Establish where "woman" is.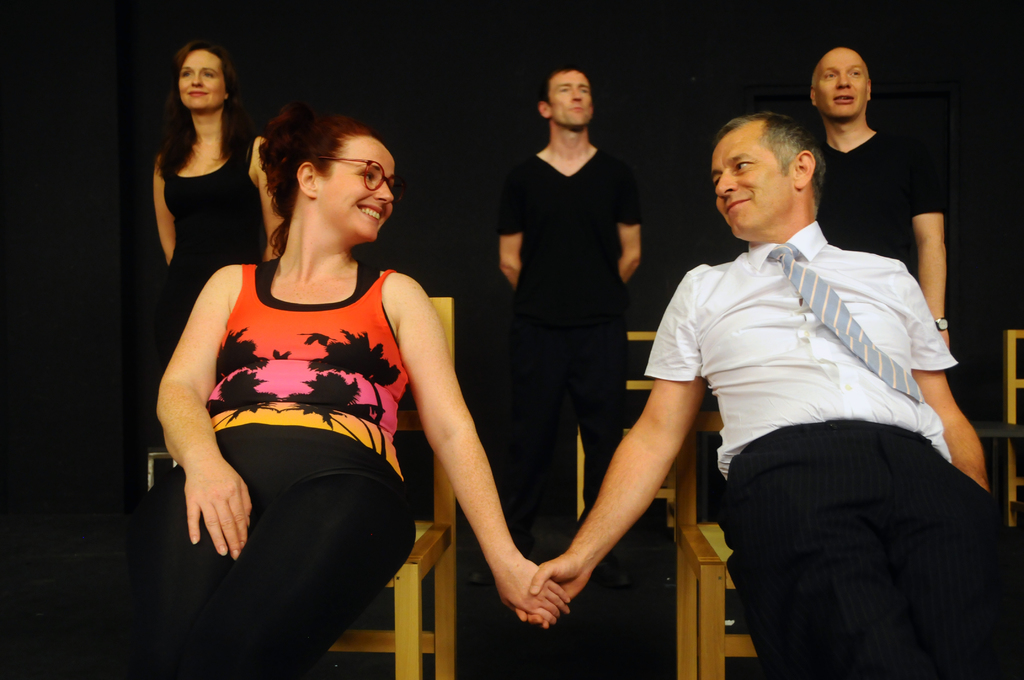
Established at 147 34 295 369.
